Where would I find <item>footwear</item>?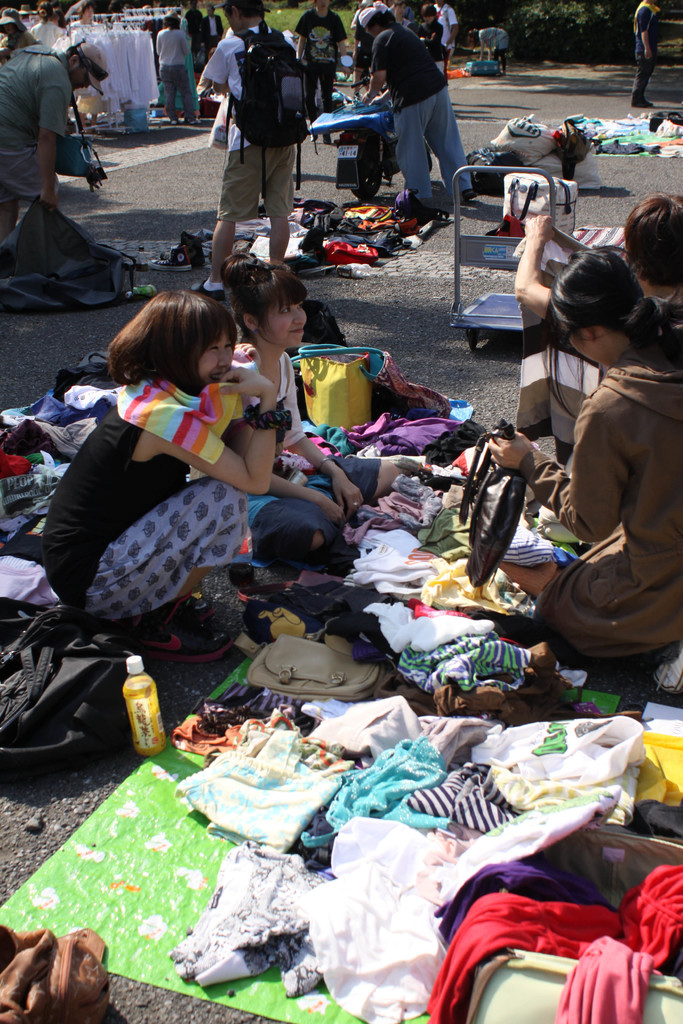
At x1=186 y1=120 x2=201 y2=127.
